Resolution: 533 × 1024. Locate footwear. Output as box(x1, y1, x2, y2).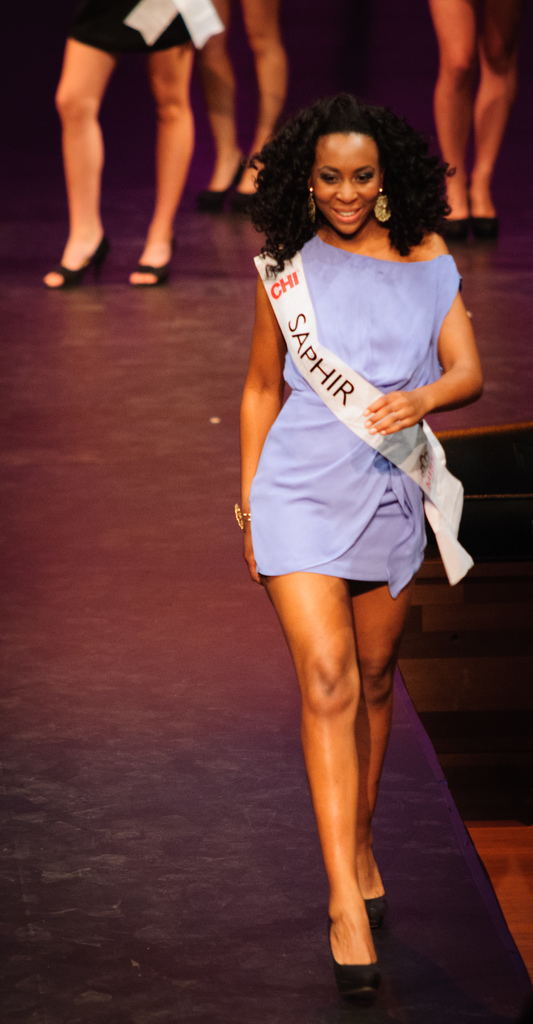
box(46, 234, 109, 287).
